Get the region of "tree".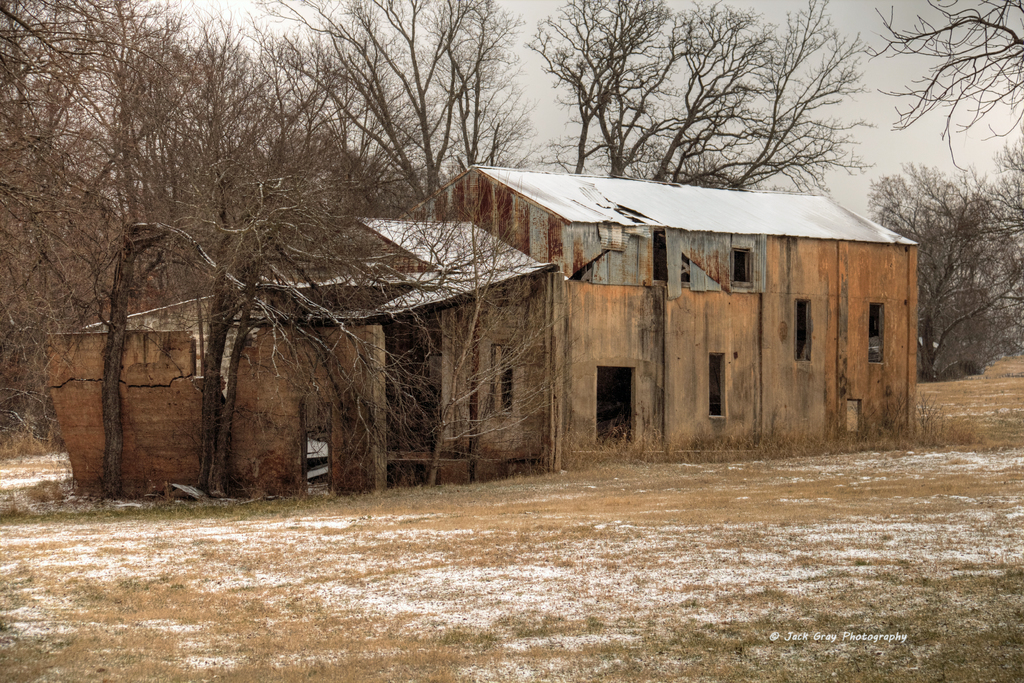
870/141/1023/381.
